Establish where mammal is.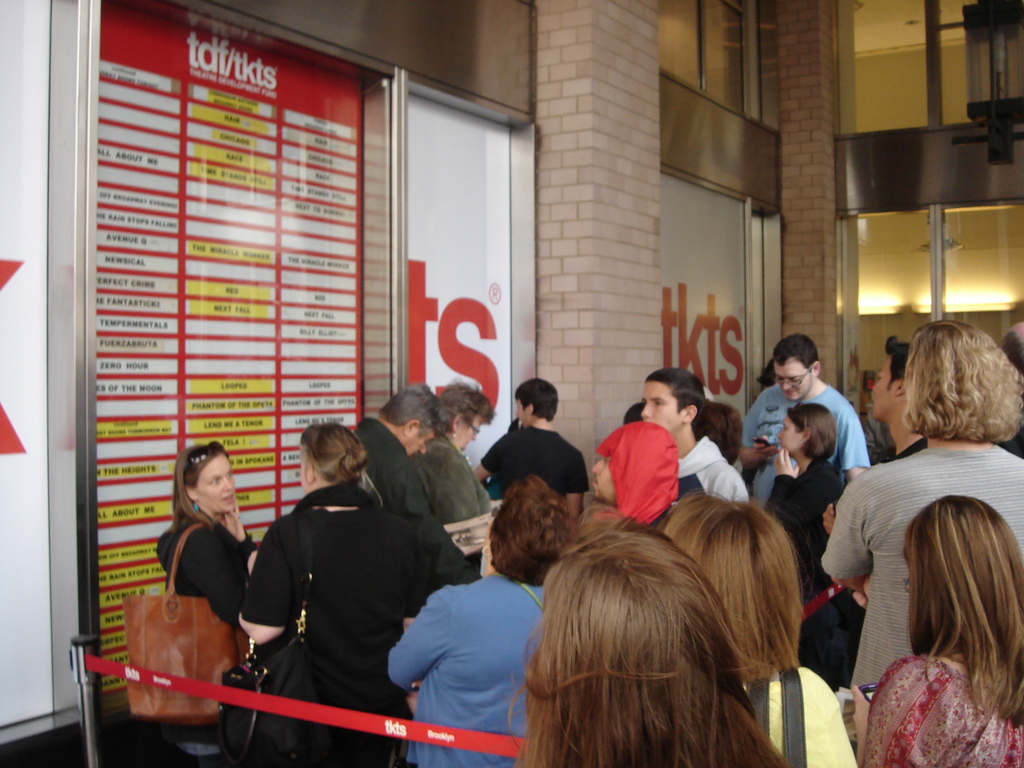
Established at bbox(352, 375, 449, 564).
